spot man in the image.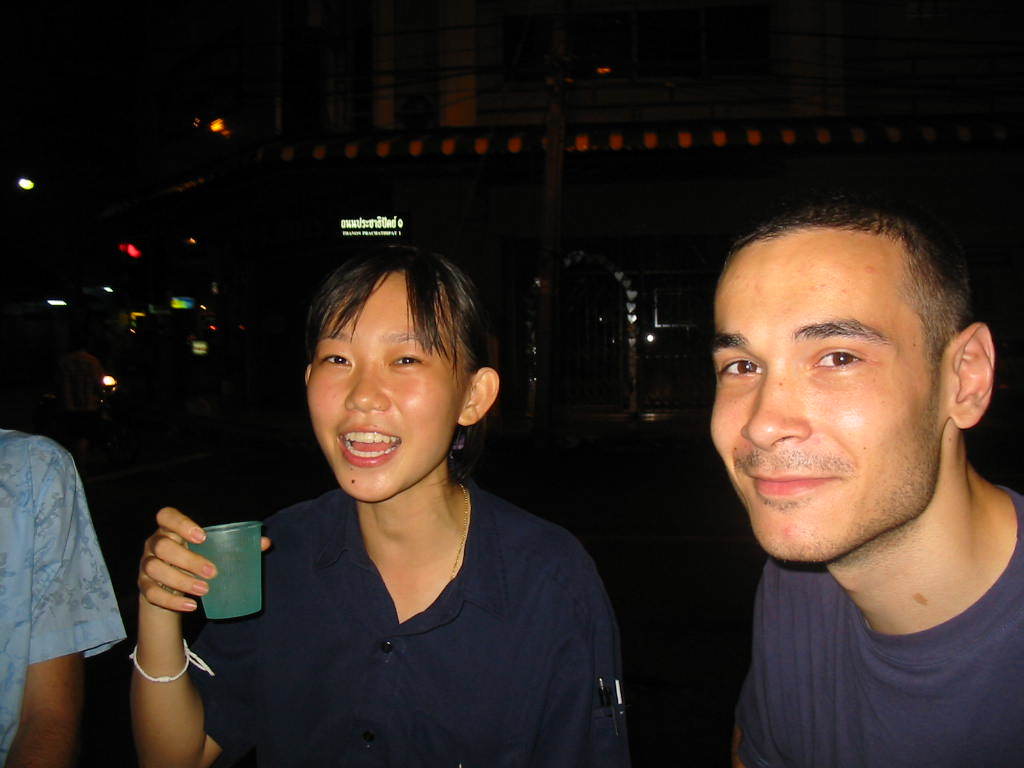
man found at box=[661, 172, 1023, 750].
